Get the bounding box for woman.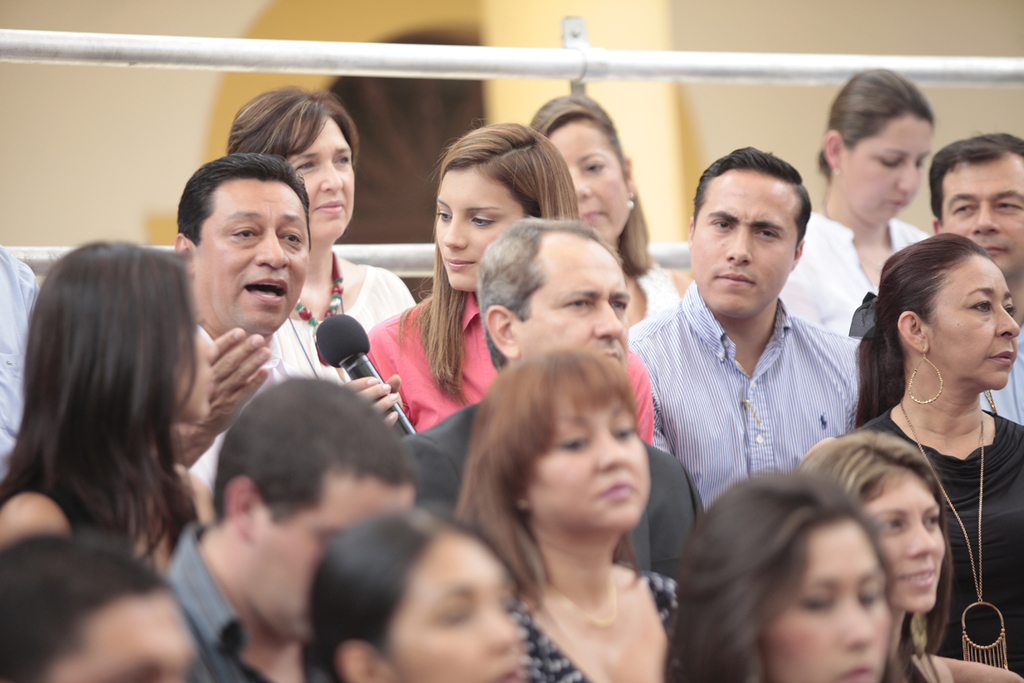
<bbox>359, 119, 646, 436</bbox>.
